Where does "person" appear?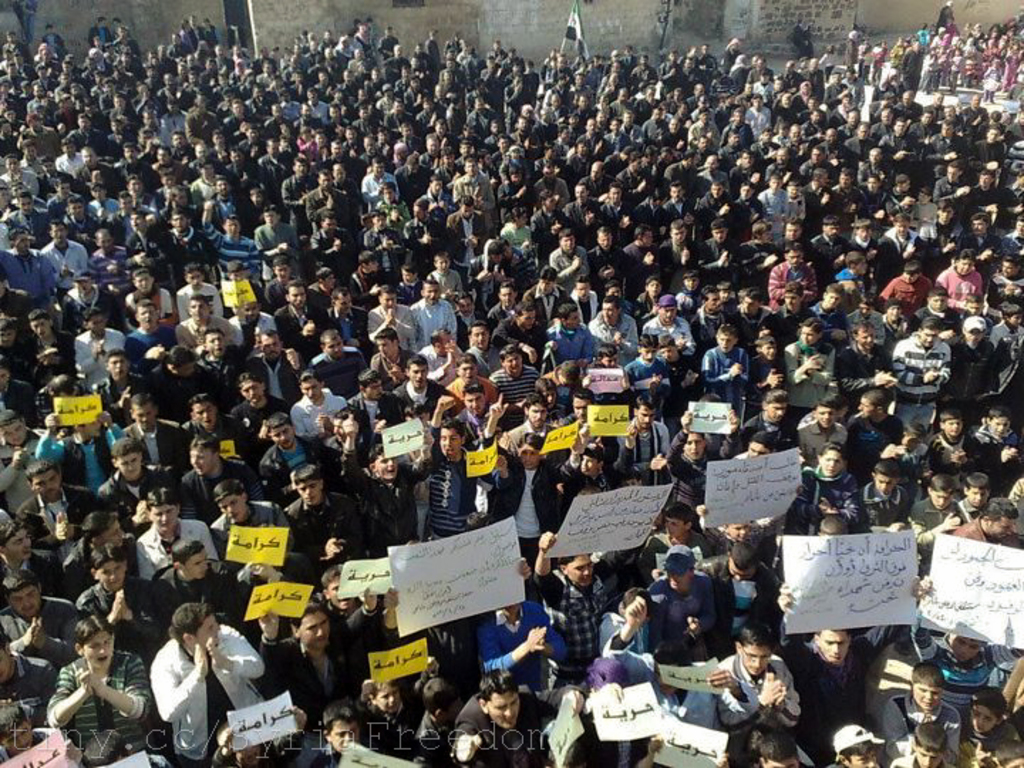
Appears at bbox(785, 310, 835, 381).
